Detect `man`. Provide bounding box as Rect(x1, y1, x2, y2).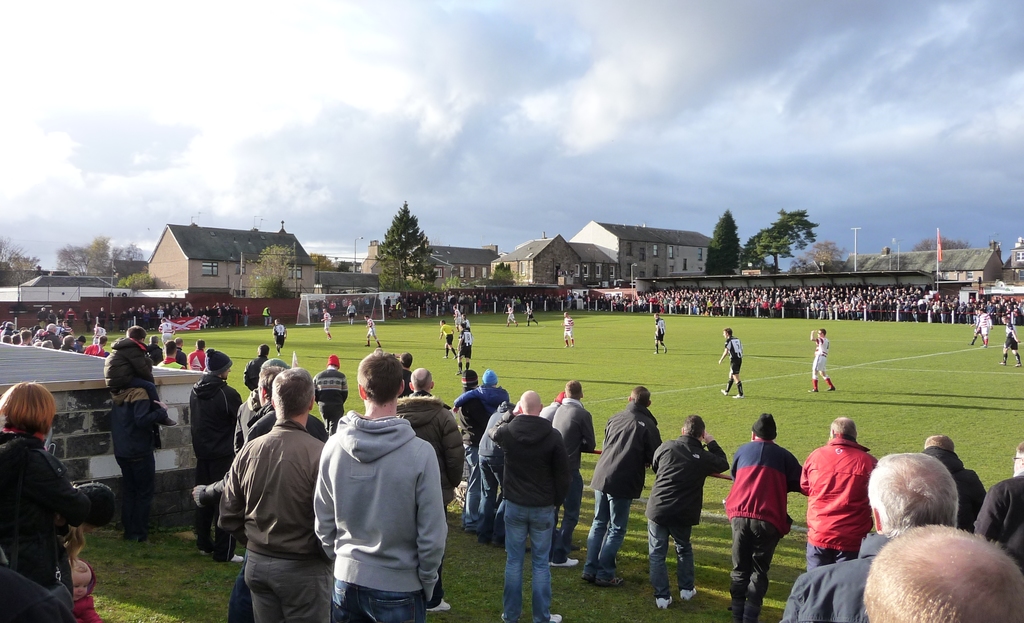
Rect(801, 416, 876, 572).
